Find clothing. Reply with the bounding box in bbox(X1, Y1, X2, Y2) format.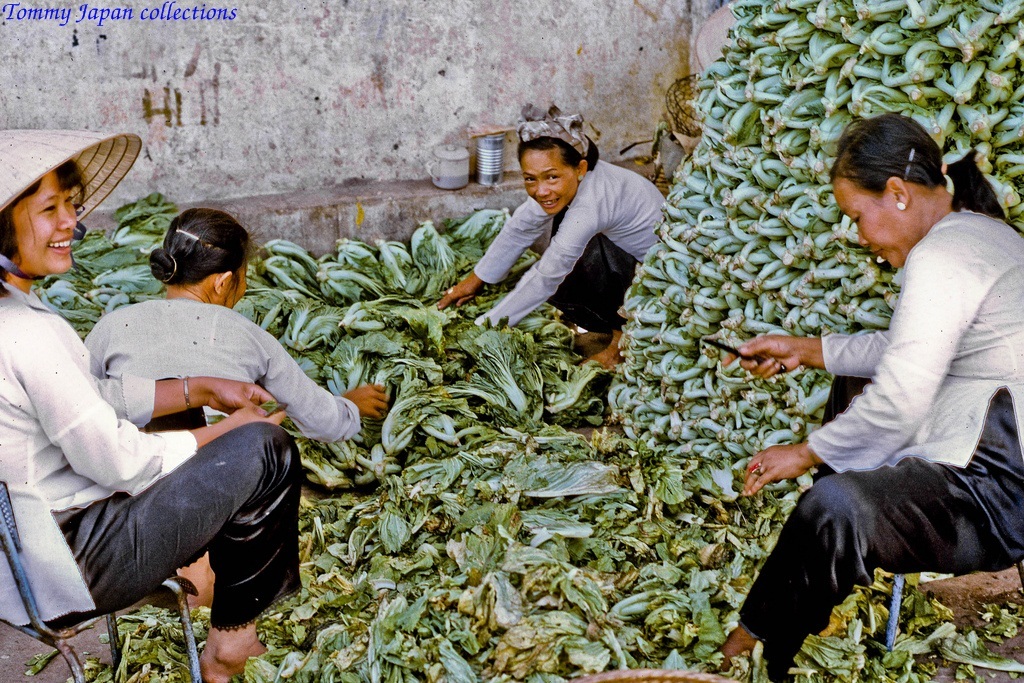
bbox(741, 175, 1000, 597).
